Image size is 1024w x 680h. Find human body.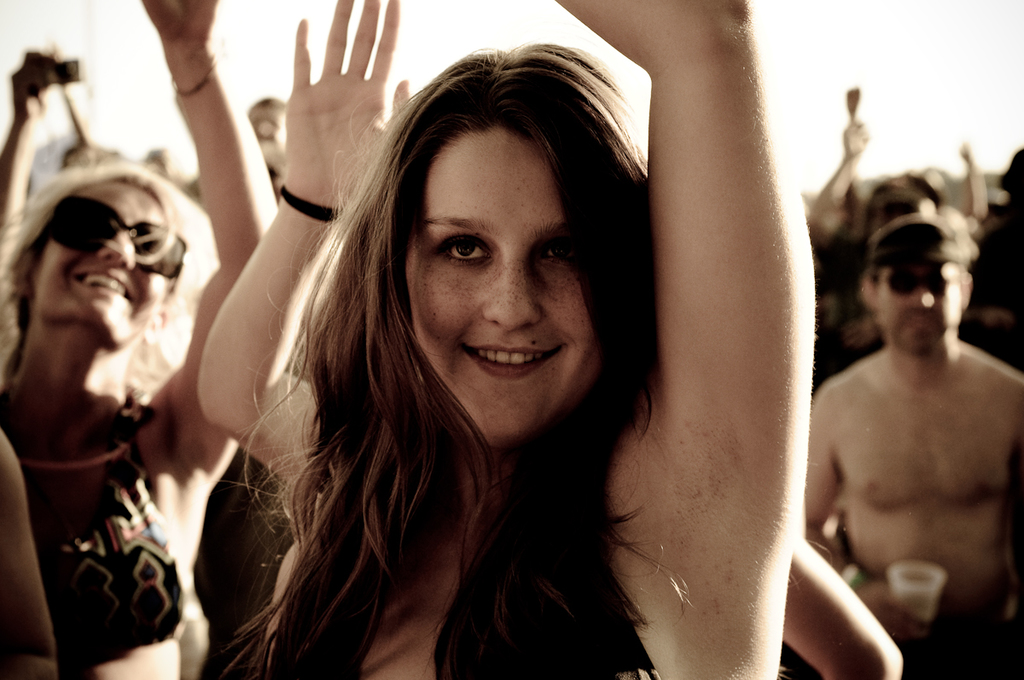
detection(0, 0, 291, 671).
